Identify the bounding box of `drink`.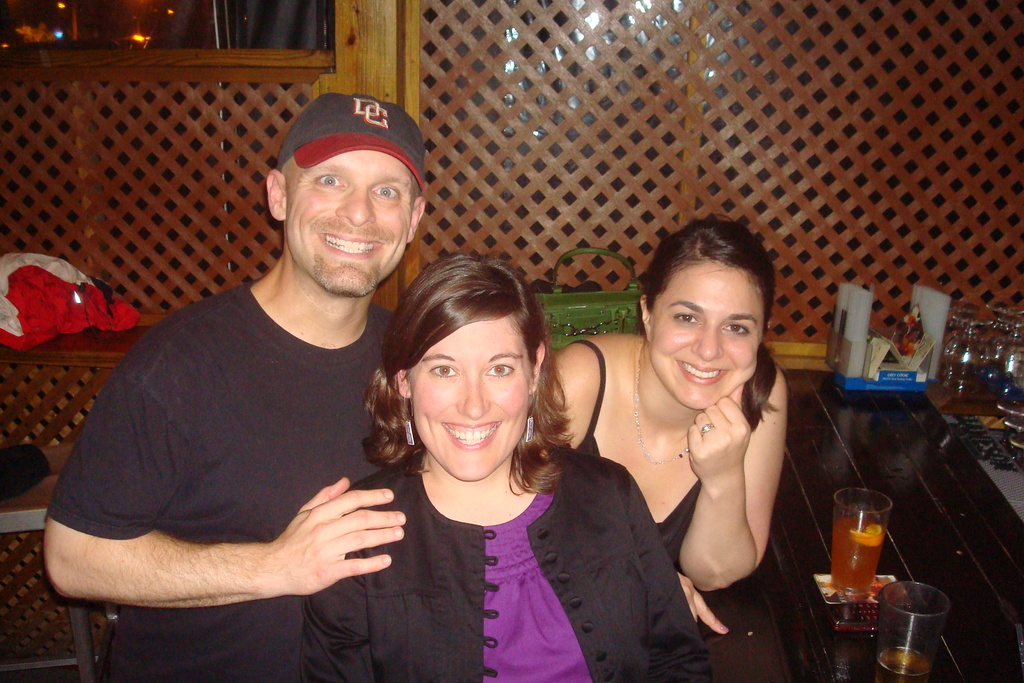
[left=877, top=648, right=929, bottom=682].
